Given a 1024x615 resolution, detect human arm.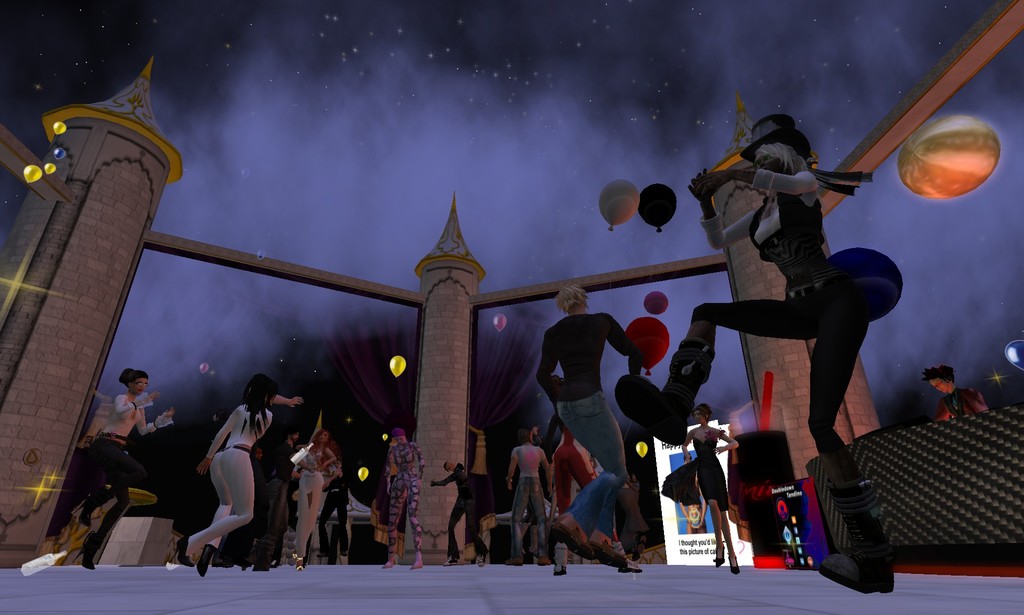
rect(720, 422, 742, 459).
